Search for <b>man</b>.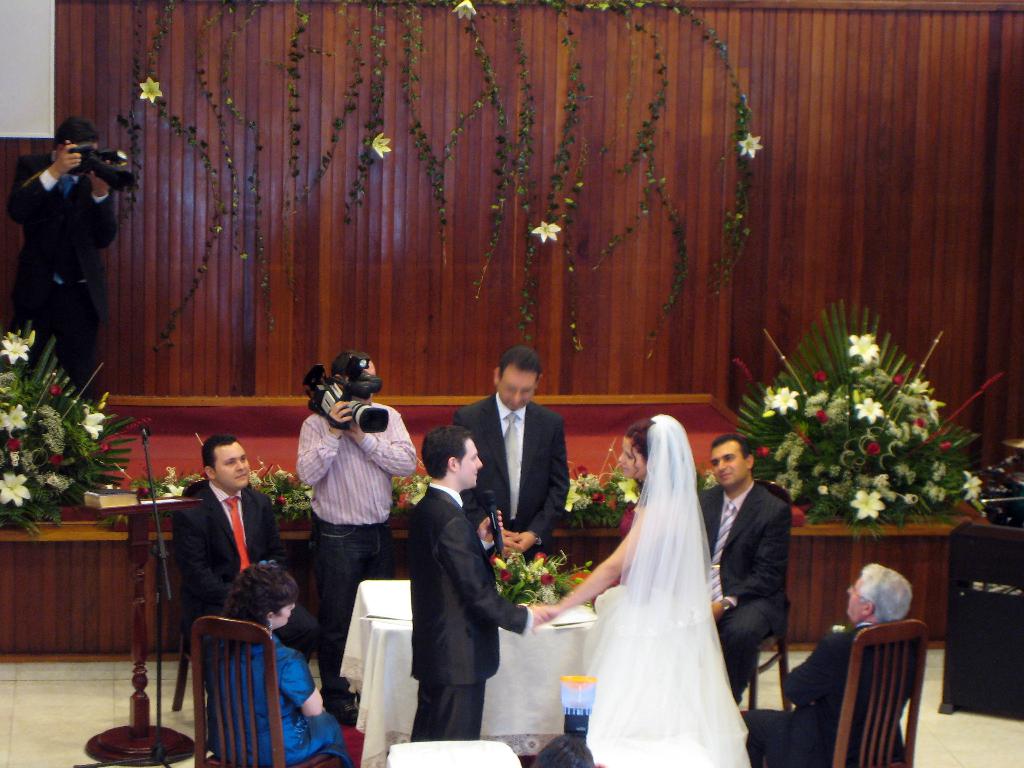
Found at bbox(404, 424, 552, 742).
